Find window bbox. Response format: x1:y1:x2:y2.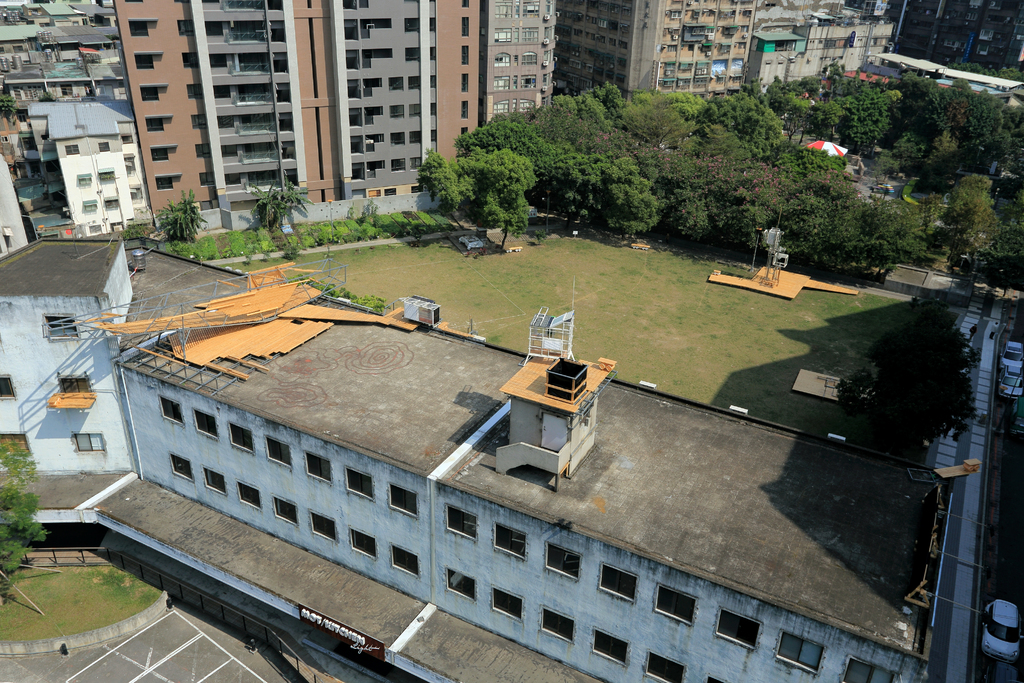
388:103:404:120.
